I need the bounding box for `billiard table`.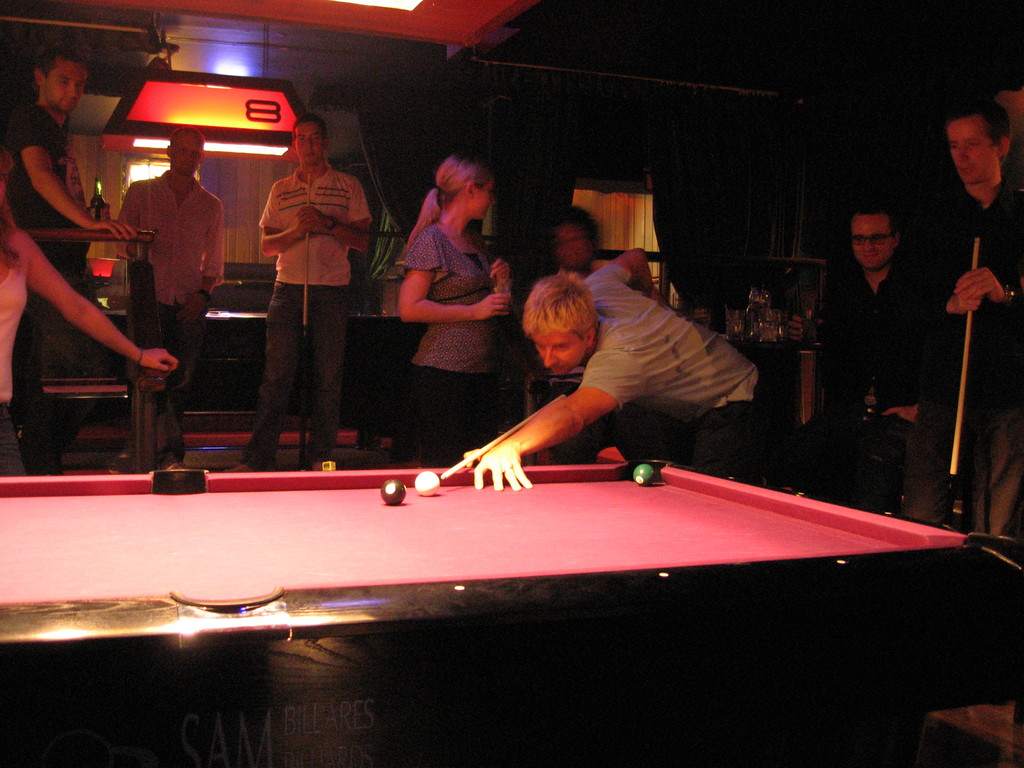
Here it is: 0,447,1023,767.
